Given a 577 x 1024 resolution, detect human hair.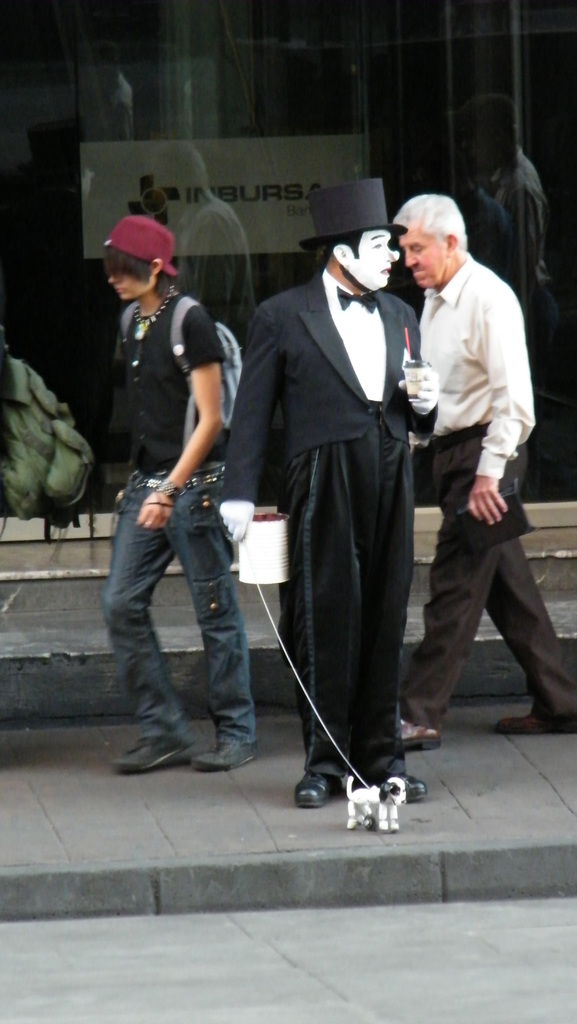
region(387, 191, 466, 252).
